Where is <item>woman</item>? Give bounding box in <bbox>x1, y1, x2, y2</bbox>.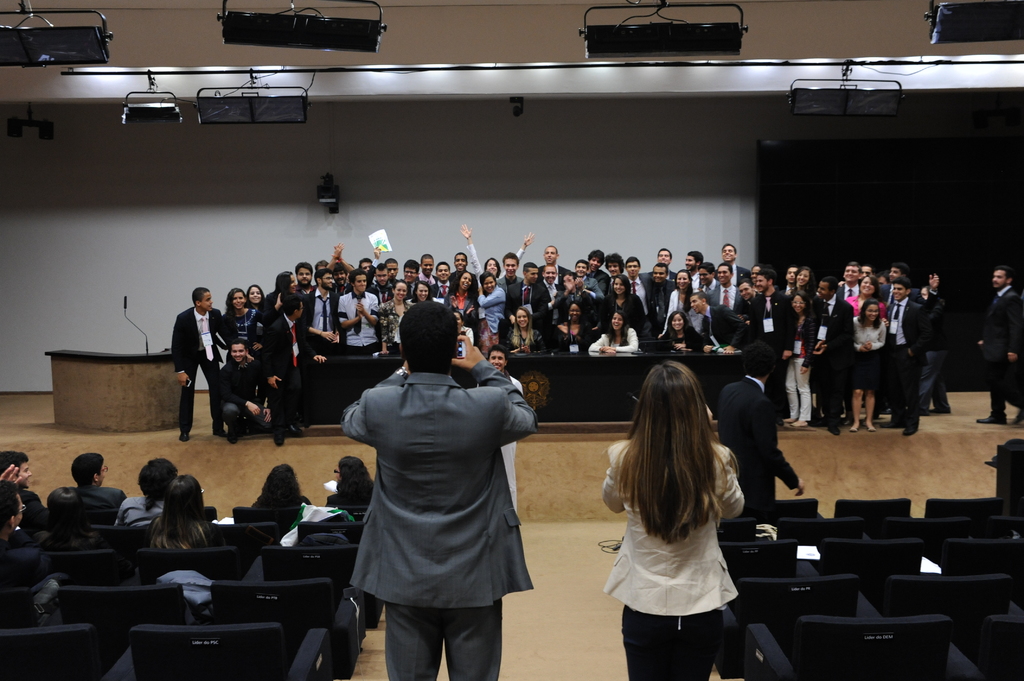
<bbox>666, 267, 692, 316</bbox>.
